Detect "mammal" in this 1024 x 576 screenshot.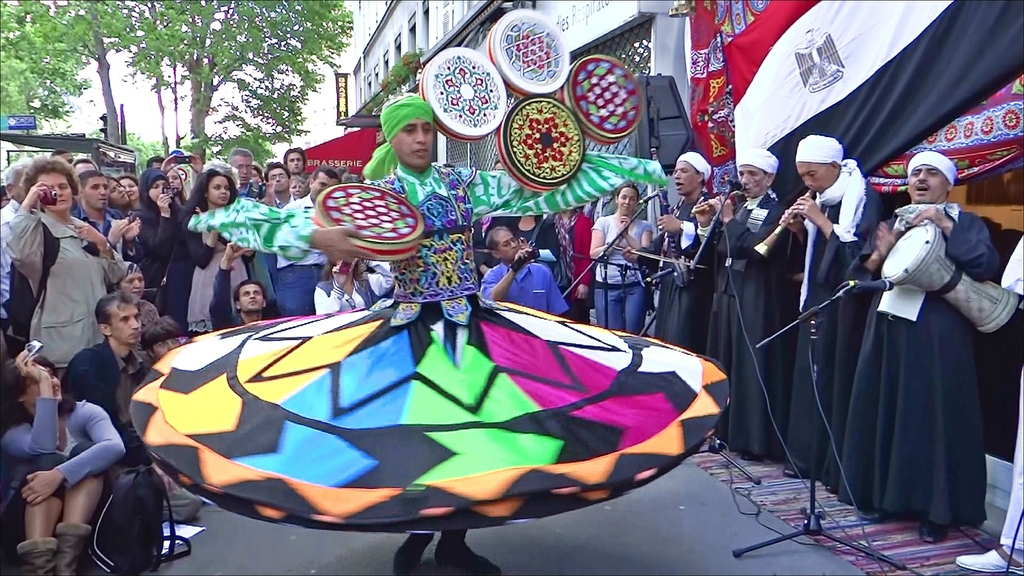
Detection: Rect(655, 145, 719, 337).
